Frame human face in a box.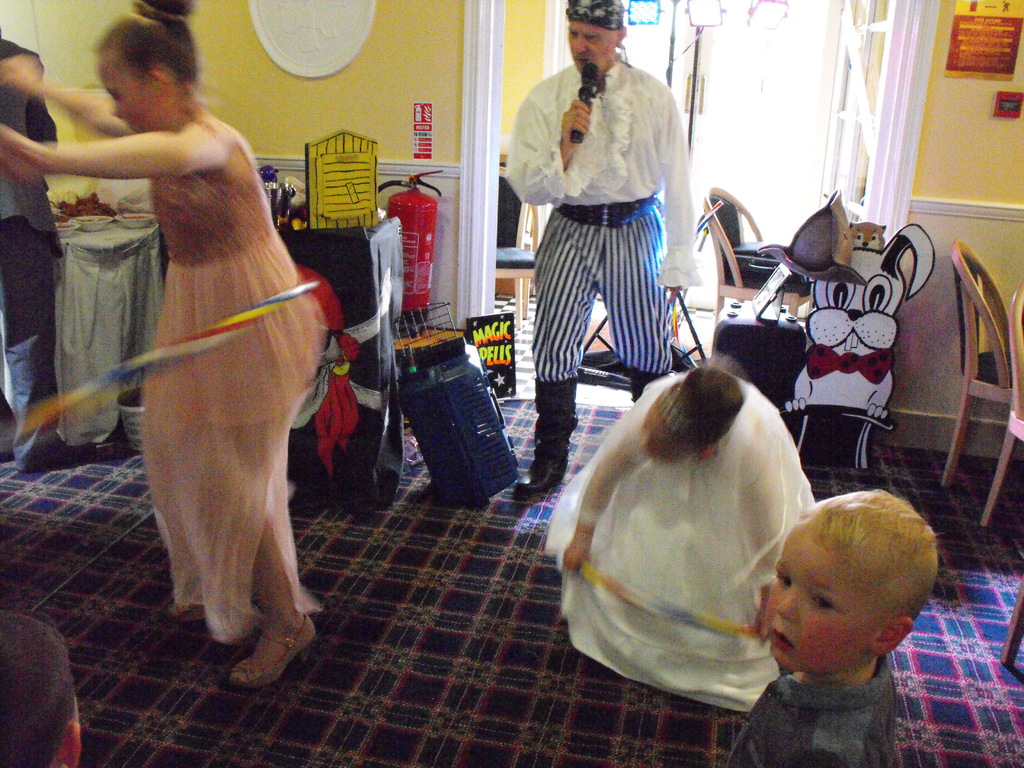
[100,61,156,132].
